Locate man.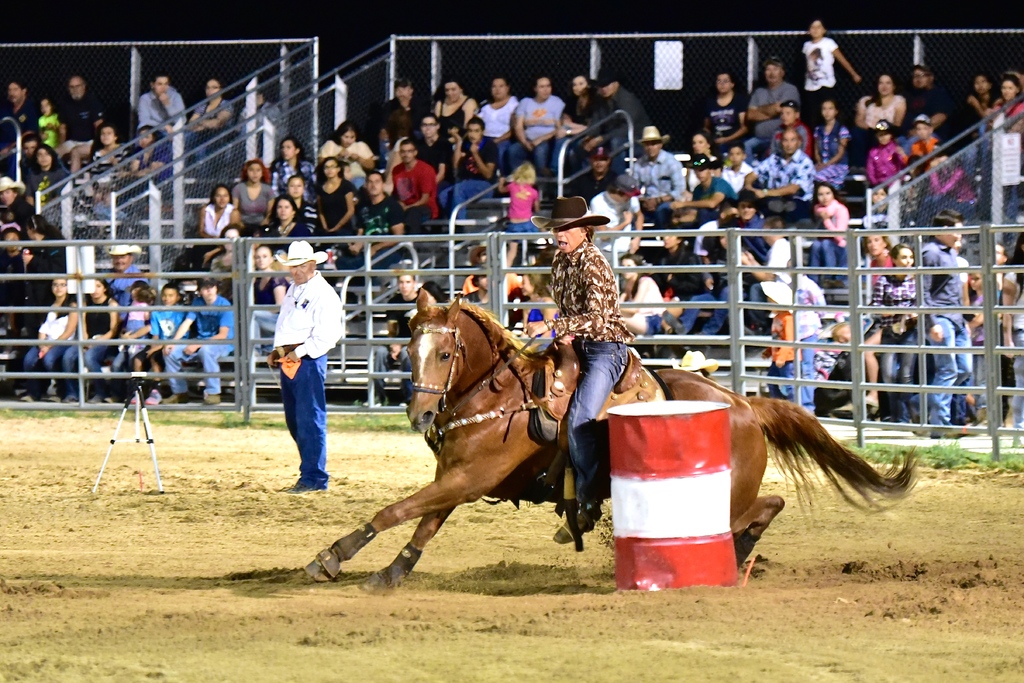
Bounding box: 255, 240, 345, 492.
